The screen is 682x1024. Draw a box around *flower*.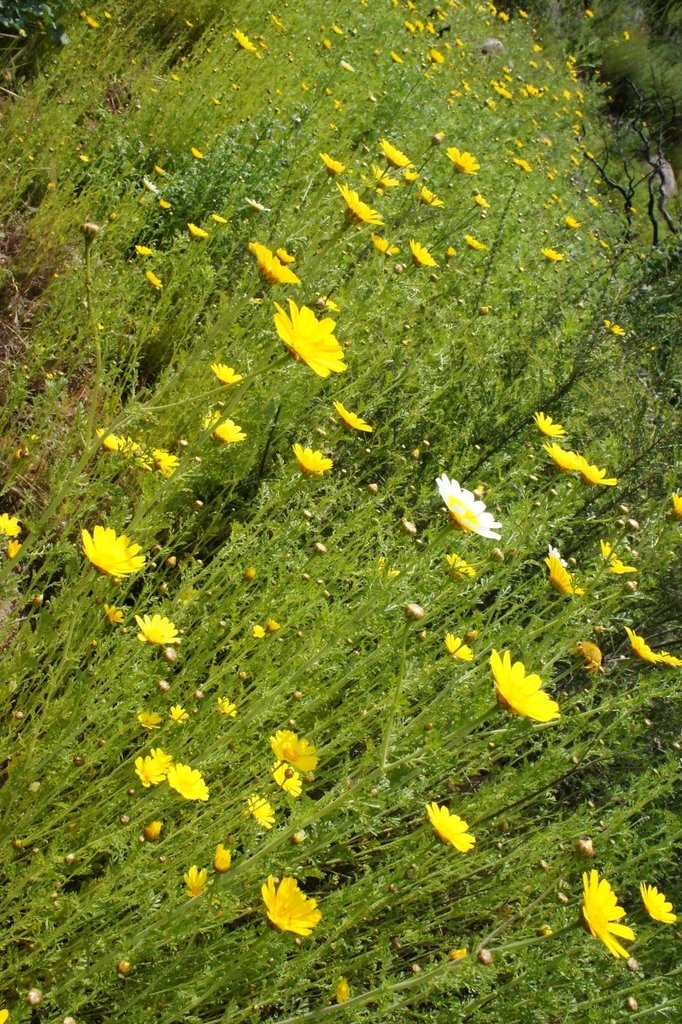
(156, 678, 174, 696).
